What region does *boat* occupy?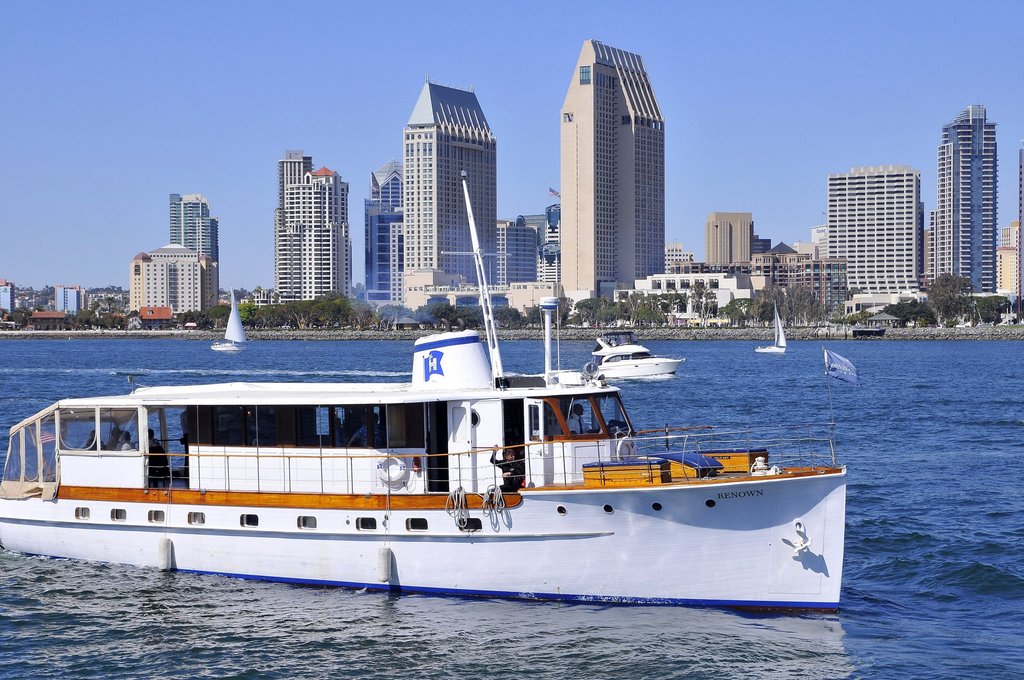
detection(209, 287, 248, 355).
